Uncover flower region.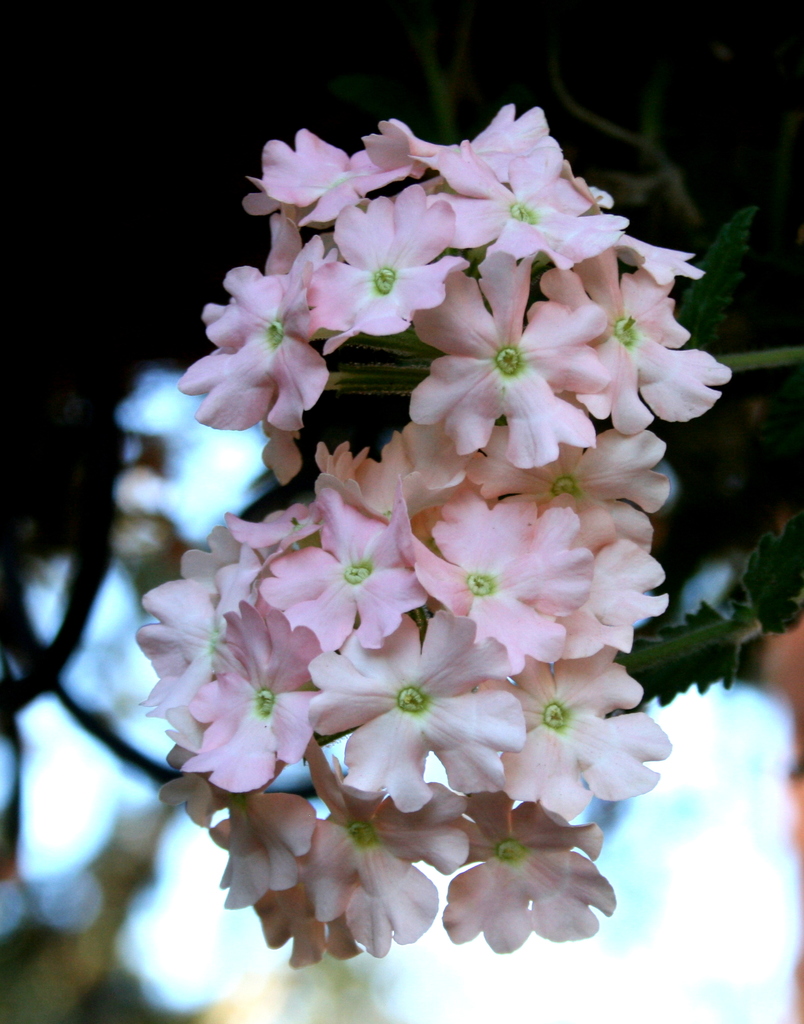
Uncovered: <bbox>445, 794, 609, 947</bbox>.
